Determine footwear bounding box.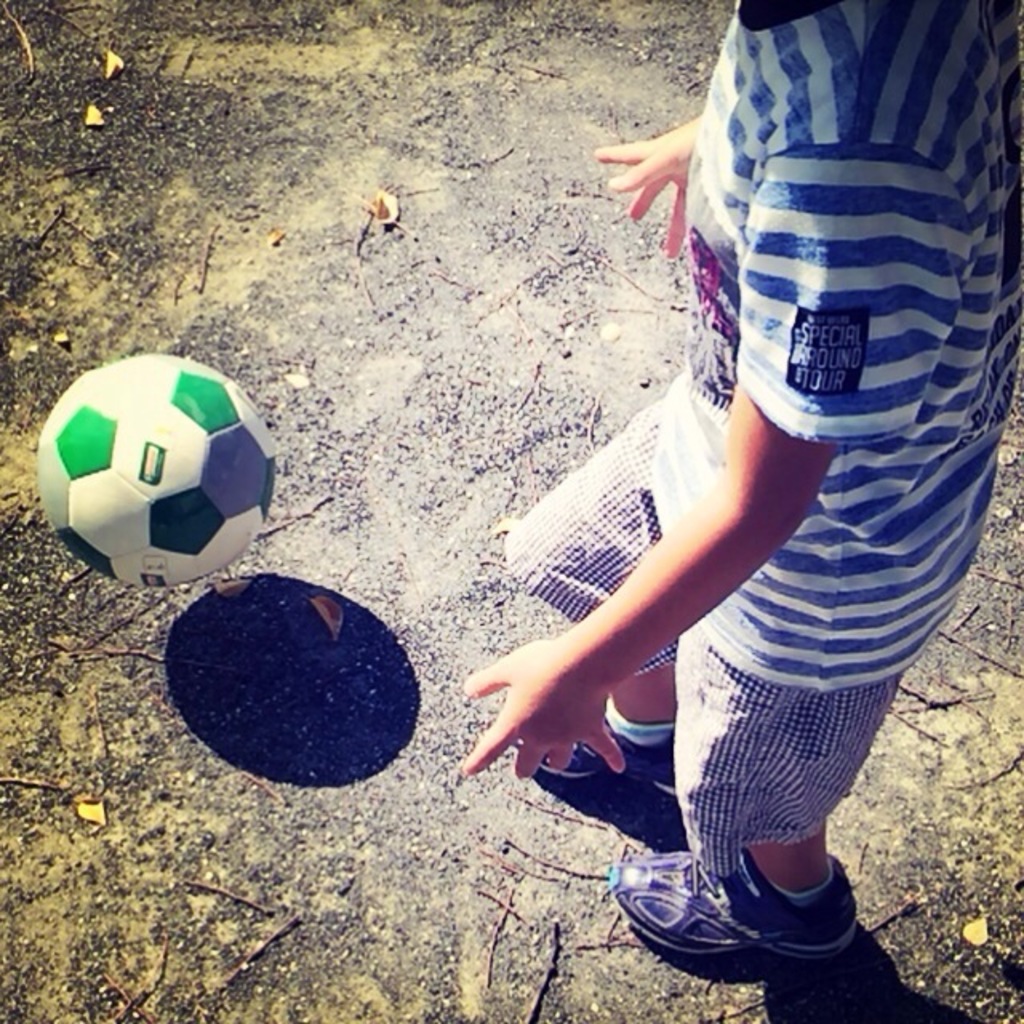
Determined: 600/835/858/966.
